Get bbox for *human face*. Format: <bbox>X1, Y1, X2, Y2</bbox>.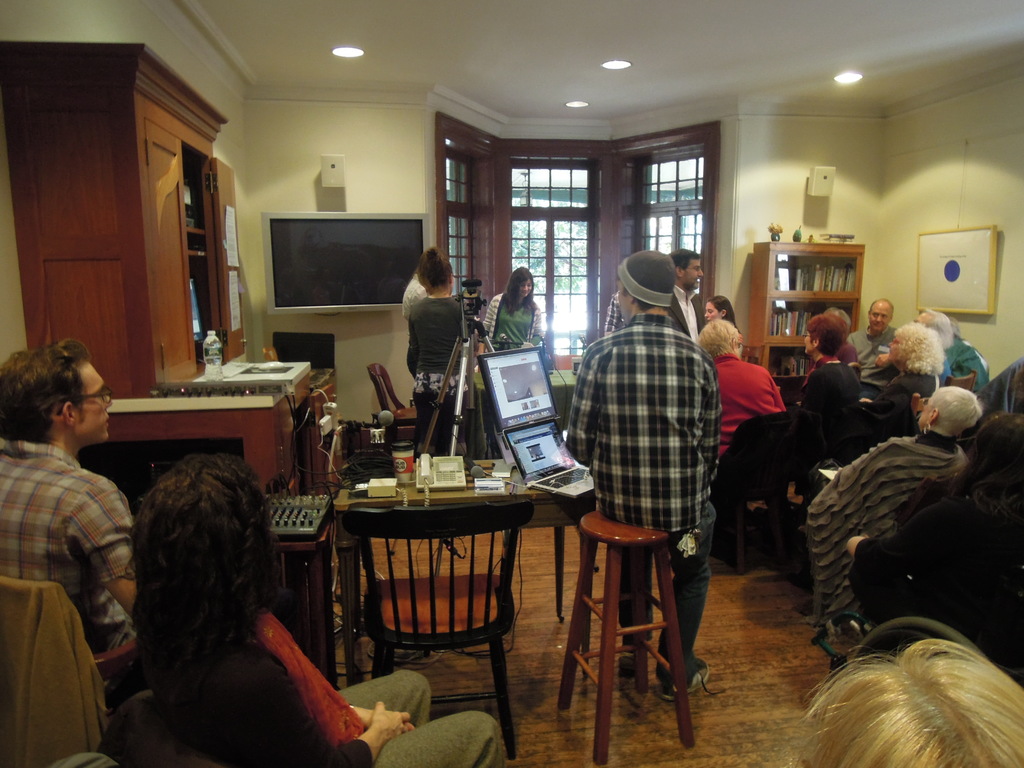
<bbox>915, 312, 932, 322</bbox>.
